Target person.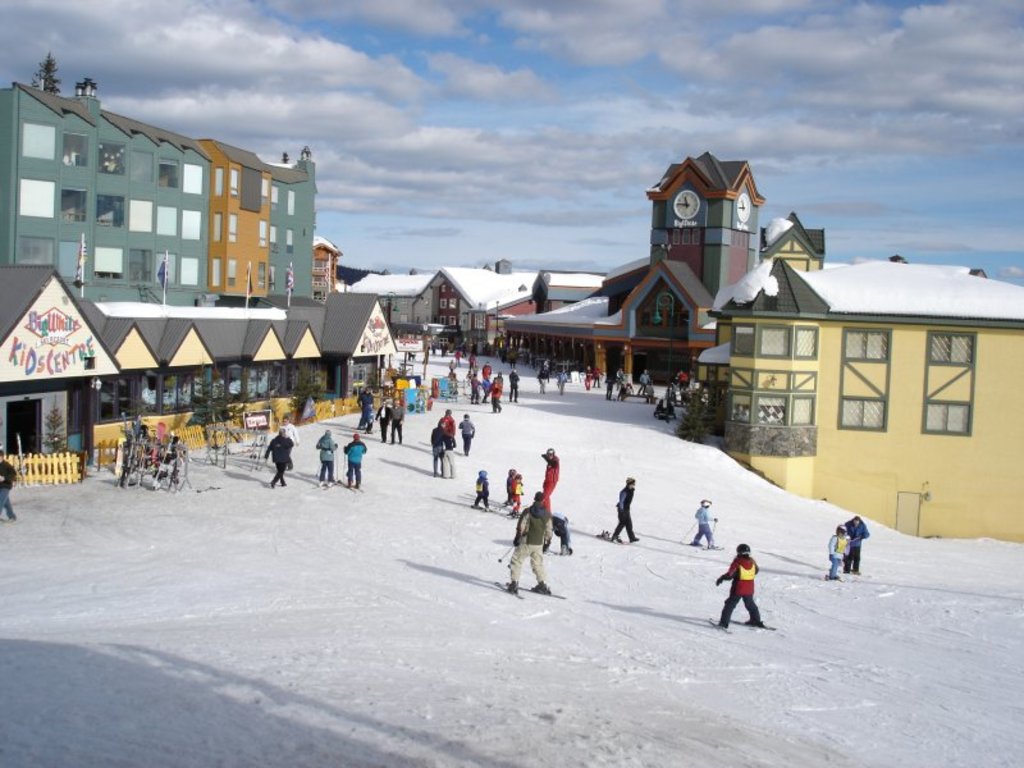
Target region: [511, 371, 521, 402].
